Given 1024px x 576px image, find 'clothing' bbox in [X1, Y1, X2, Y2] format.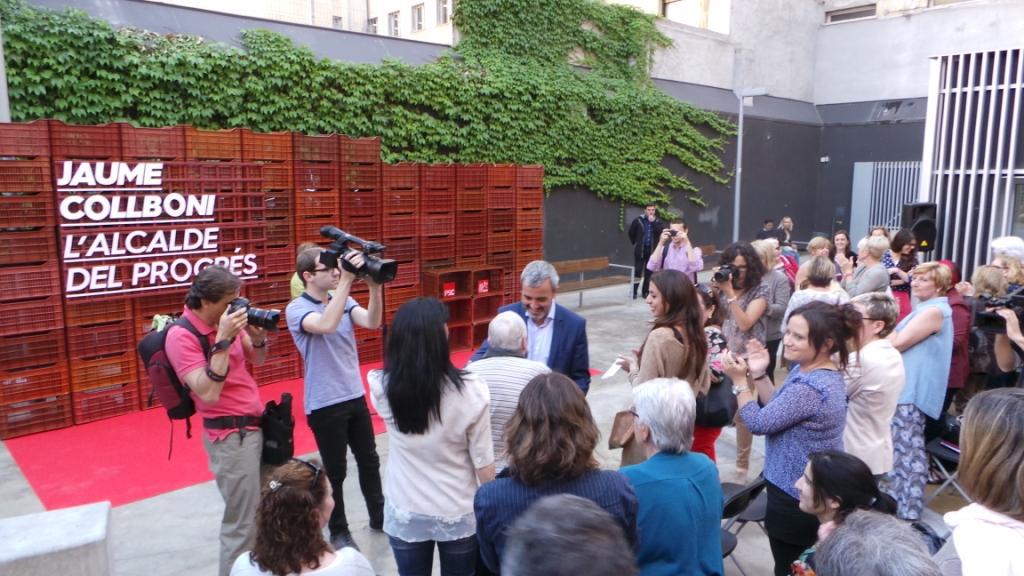
[890, 302, 956, 516].
